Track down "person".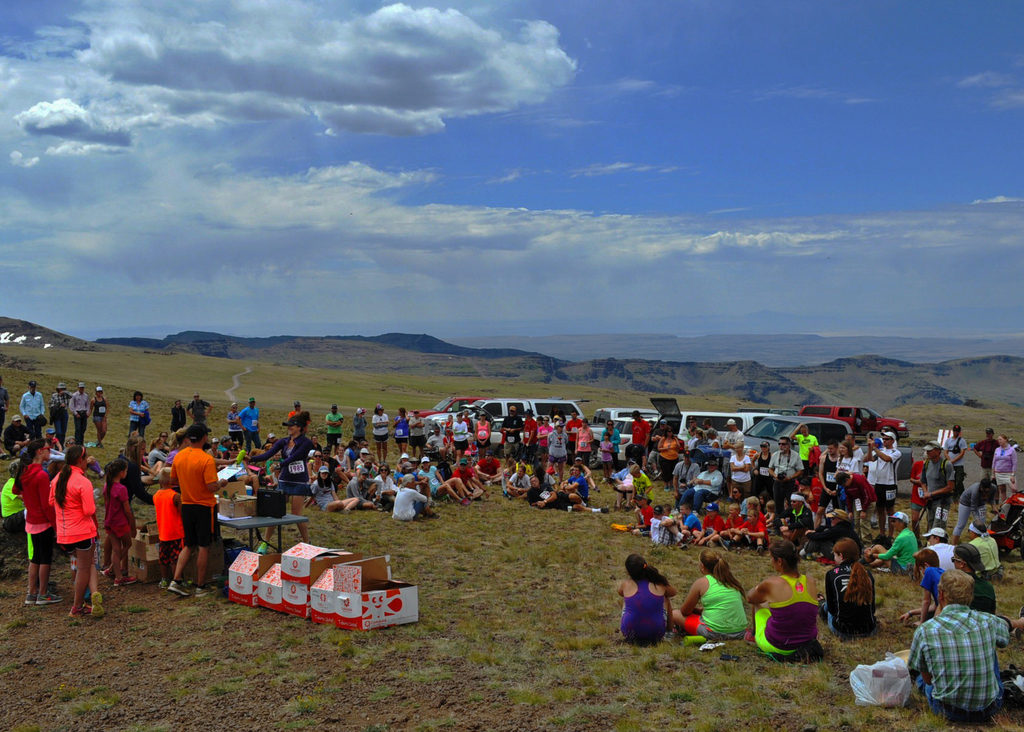
Tracked to {"x1": 648, "y1": 418, "x2": 672, "y2": 442}.
